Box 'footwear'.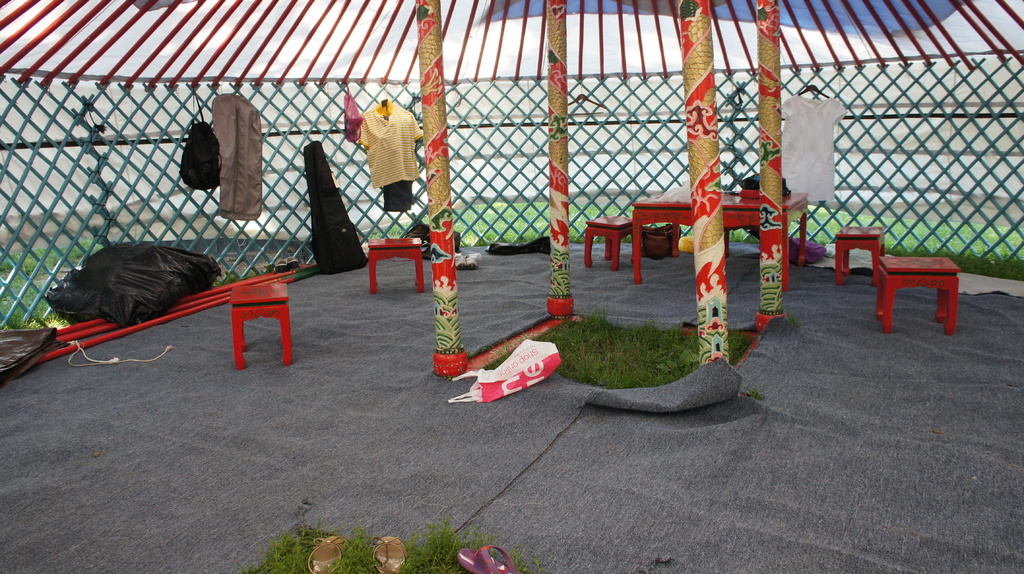
(372, 532, 404, 573).
